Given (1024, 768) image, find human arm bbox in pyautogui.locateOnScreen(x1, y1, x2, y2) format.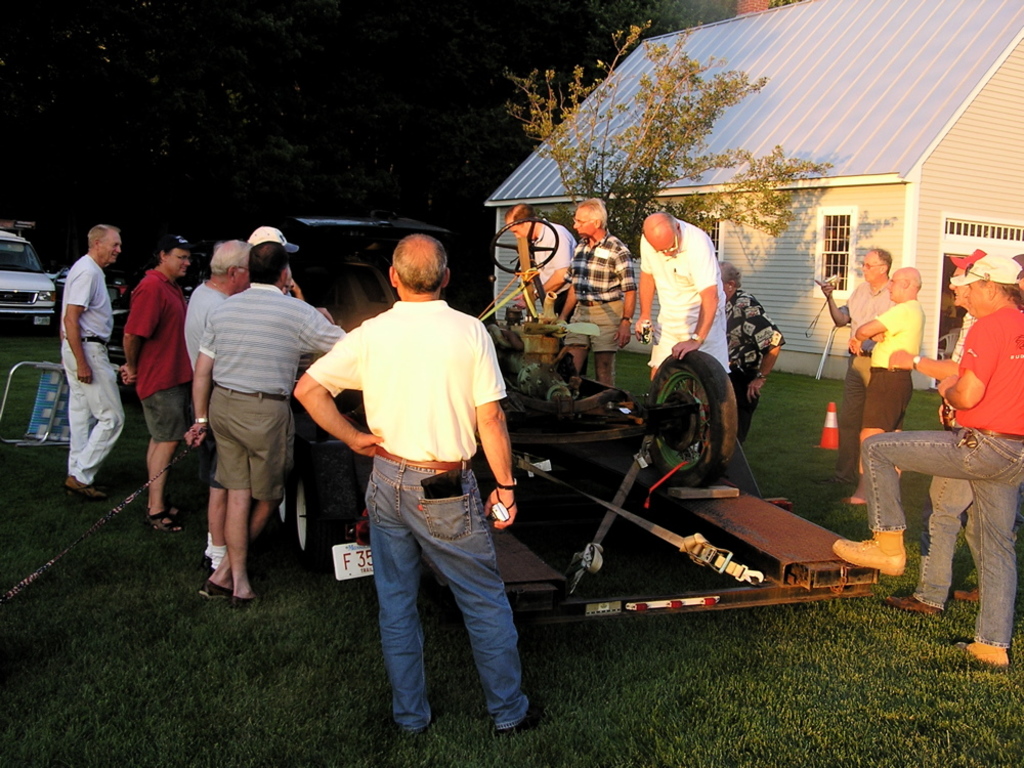
pyautogui.locateOnScreen(614, 246, 637, 349).
